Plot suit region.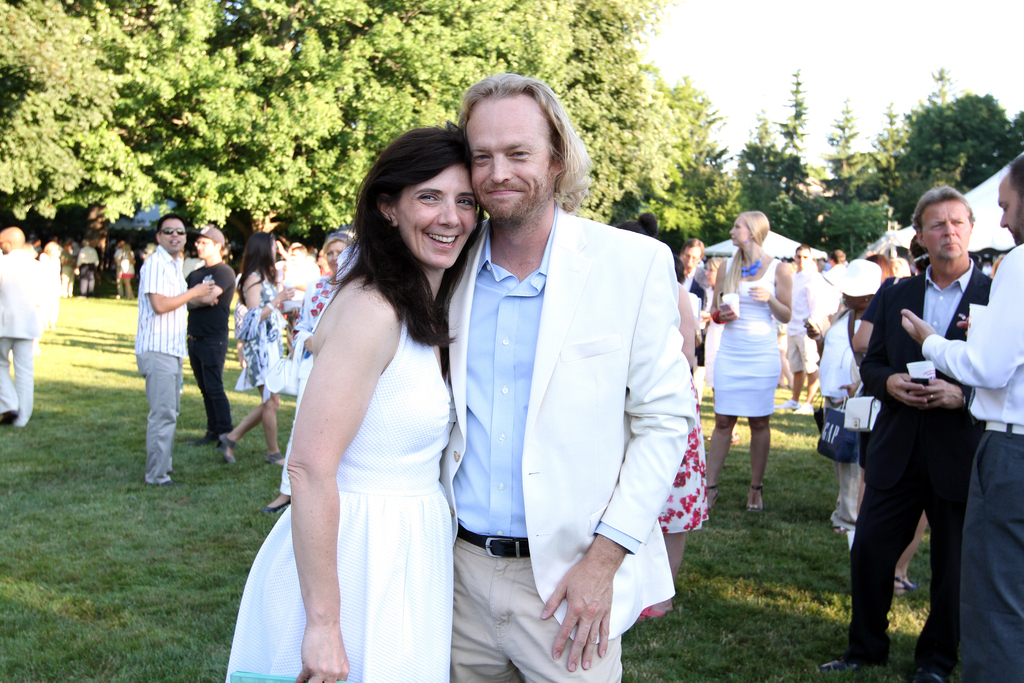
Plotted at box=[455, 103, 691, 680].
